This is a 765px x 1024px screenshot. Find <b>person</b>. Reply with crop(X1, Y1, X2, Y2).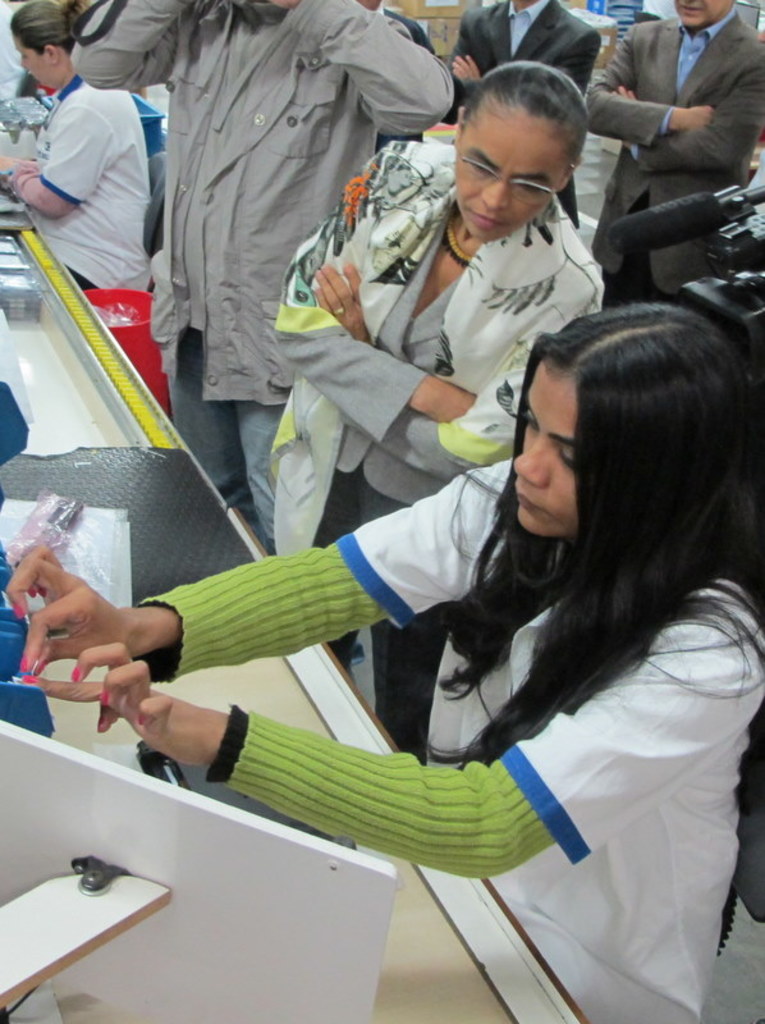
crop(583, 0, 764, 315).
